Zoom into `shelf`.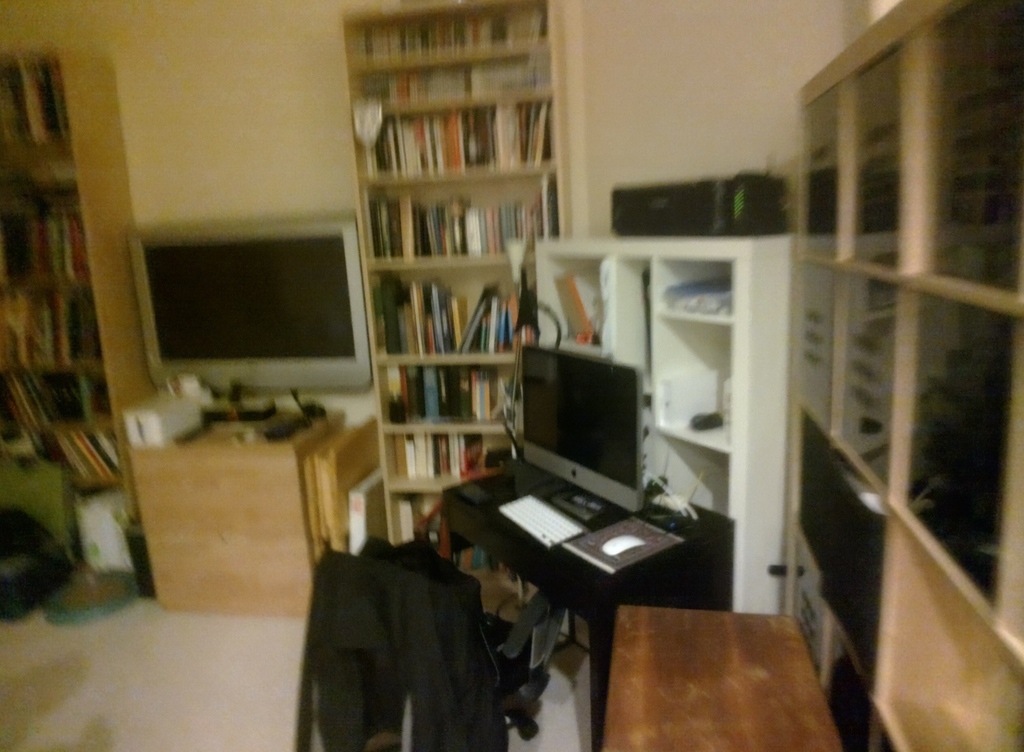
Zoom target: [x1=849, y1=53, x2=902, y2=268].
